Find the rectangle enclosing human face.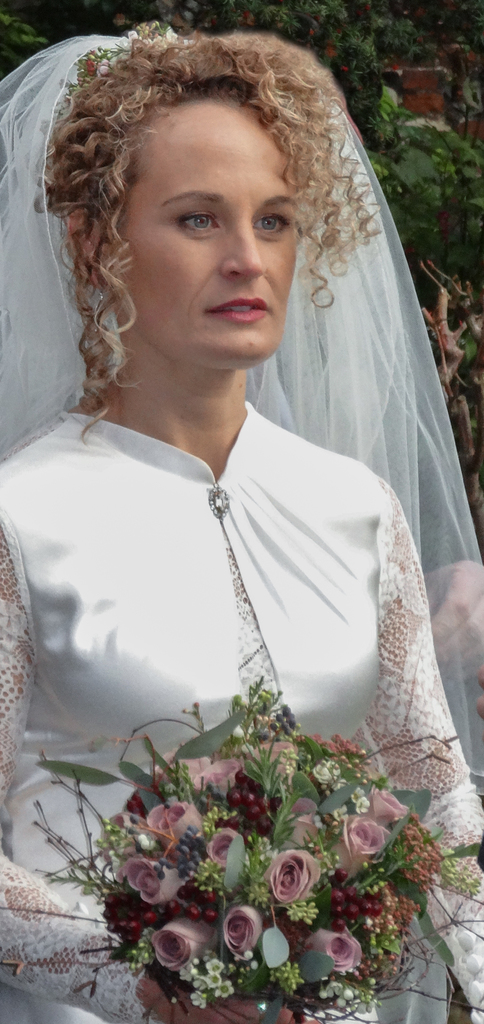
locate(118, 99, 298, 363).
